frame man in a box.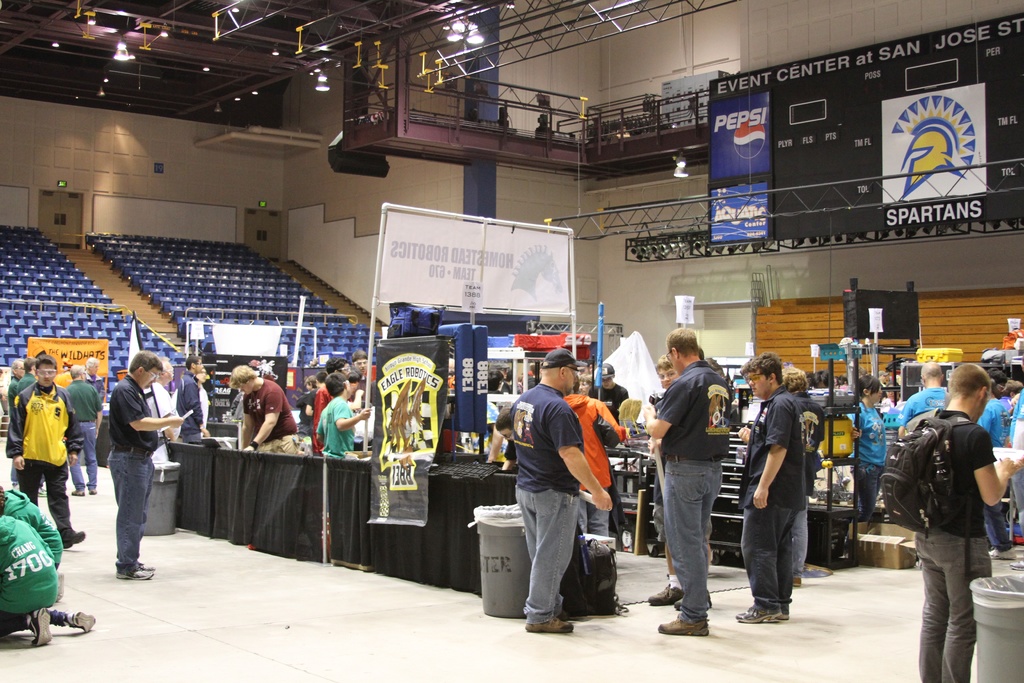
[151, 357, 180, 438].
